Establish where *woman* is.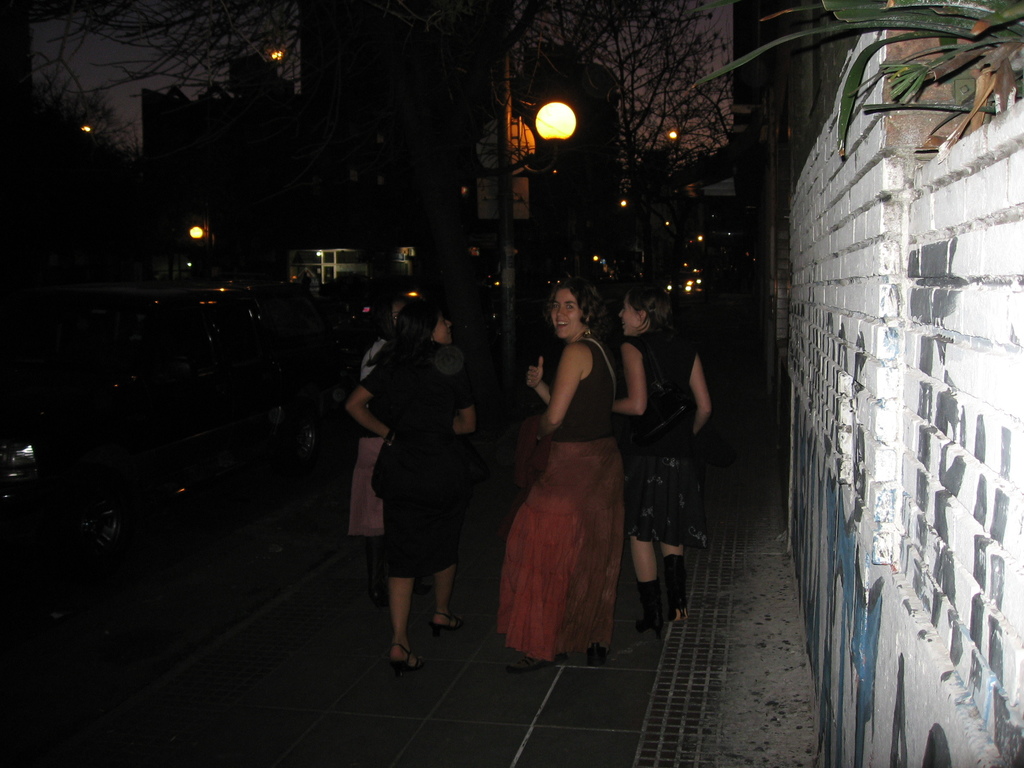
Established at l=356, t=285, r=411, b=533.
